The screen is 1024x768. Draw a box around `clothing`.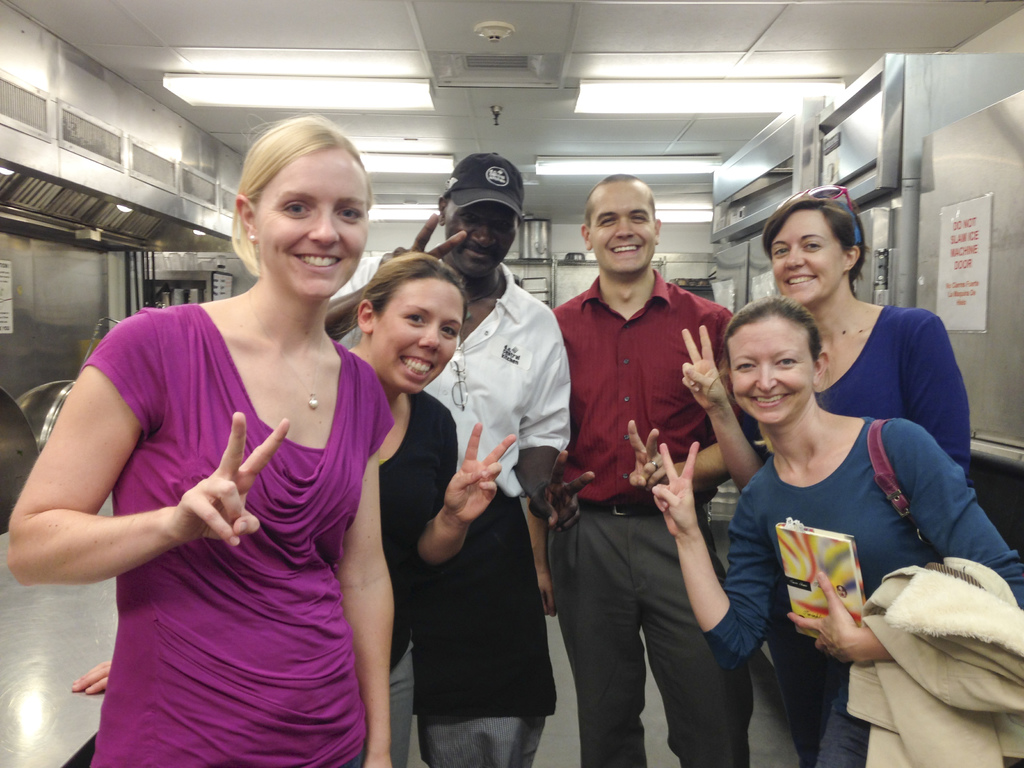
bbox(382, 389, 458, 674).
